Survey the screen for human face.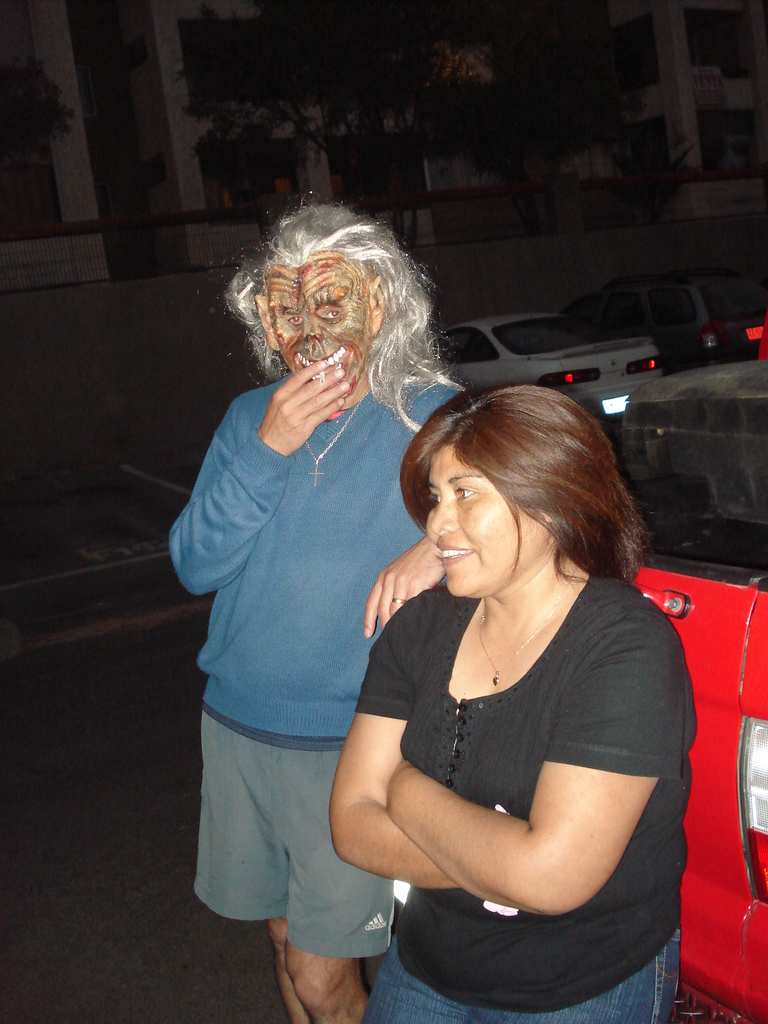
Survey found: x1=427, y1=452, x2=548, y2=600.
